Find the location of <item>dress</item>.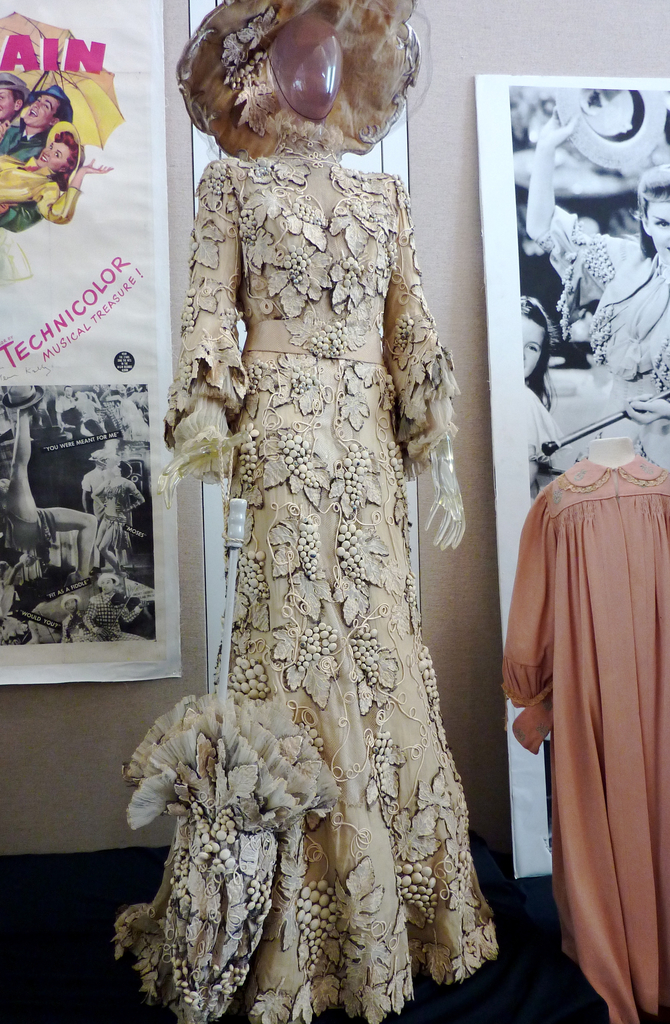
Location: (x1=163, y1=148, x2=500, y2=1023).
